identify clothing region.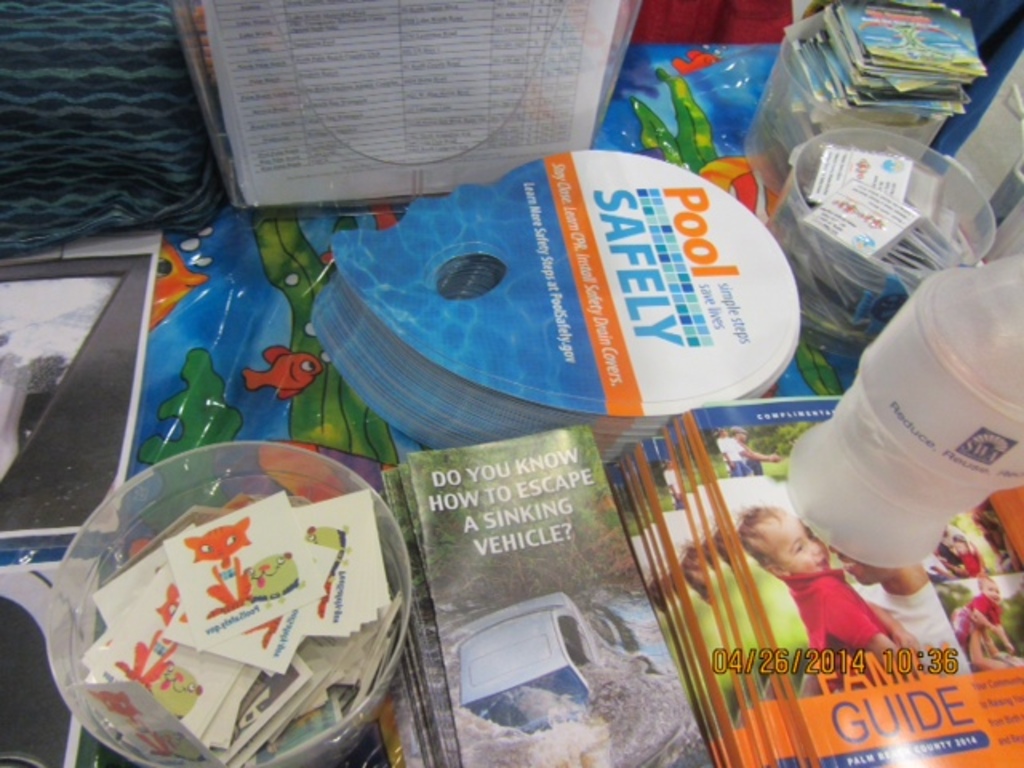
Region: 950, 587, 1006, 643.
